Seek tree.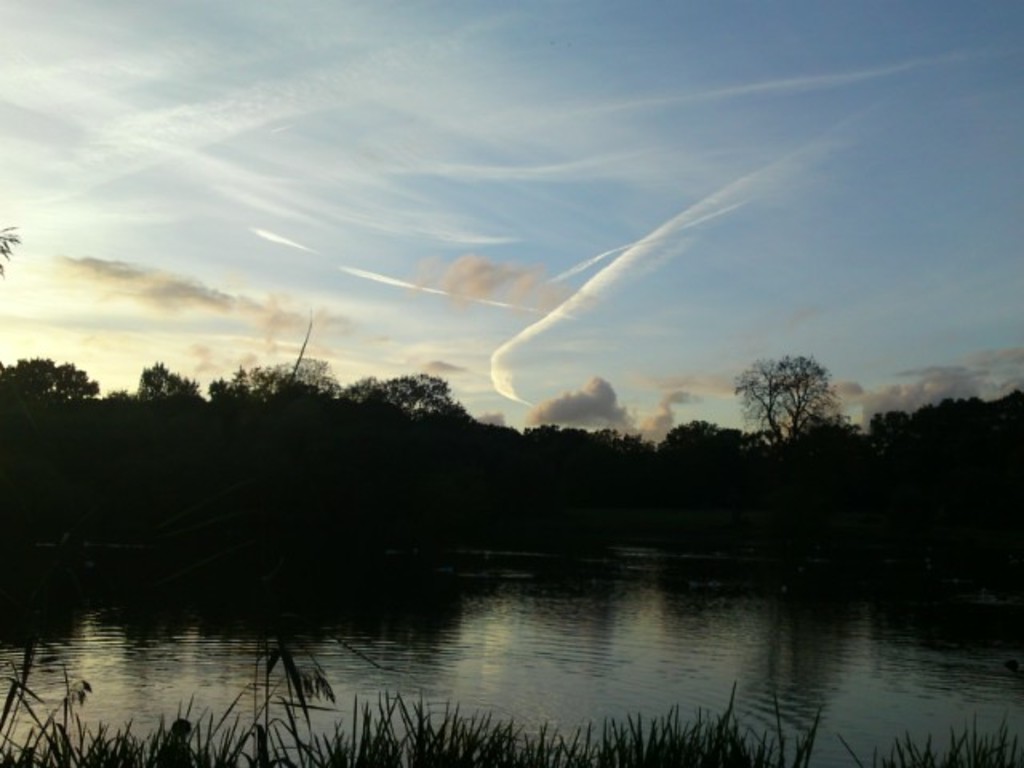
locate(5, 334, 85, 435).
